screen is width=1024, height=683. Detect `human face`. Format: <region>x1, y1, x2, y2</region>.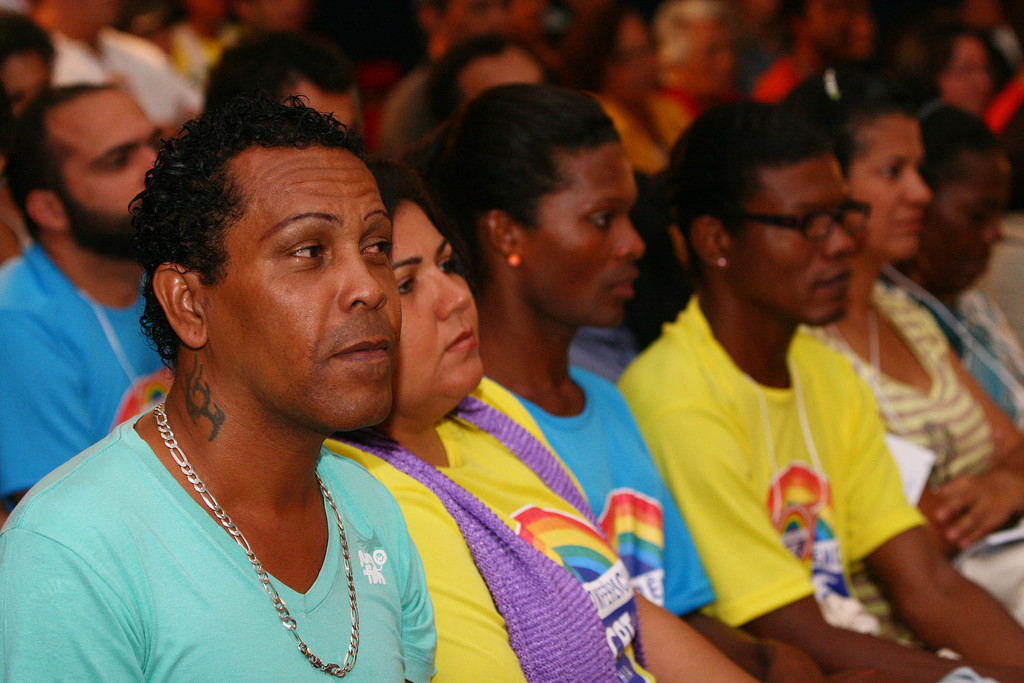
<region>519, 144, 645, 329</region>.
